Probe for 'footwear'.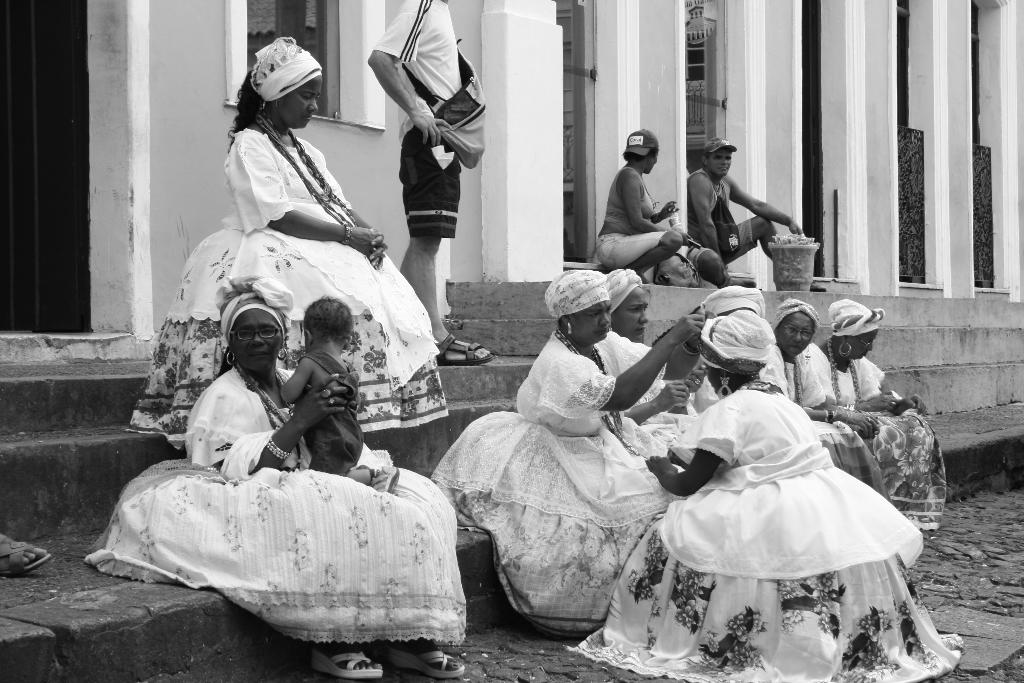
Probe result: detection(0, 537, 48, 573).
